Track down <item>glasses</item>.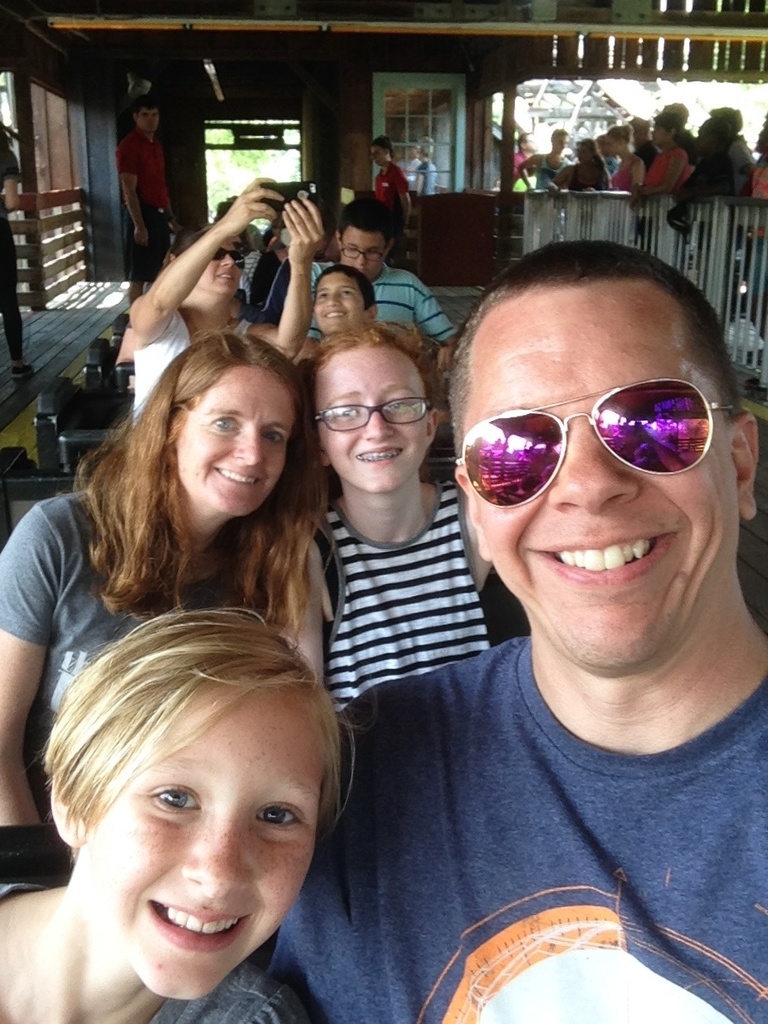
Tracked to <region>463, 376, 740, 508</region>.
